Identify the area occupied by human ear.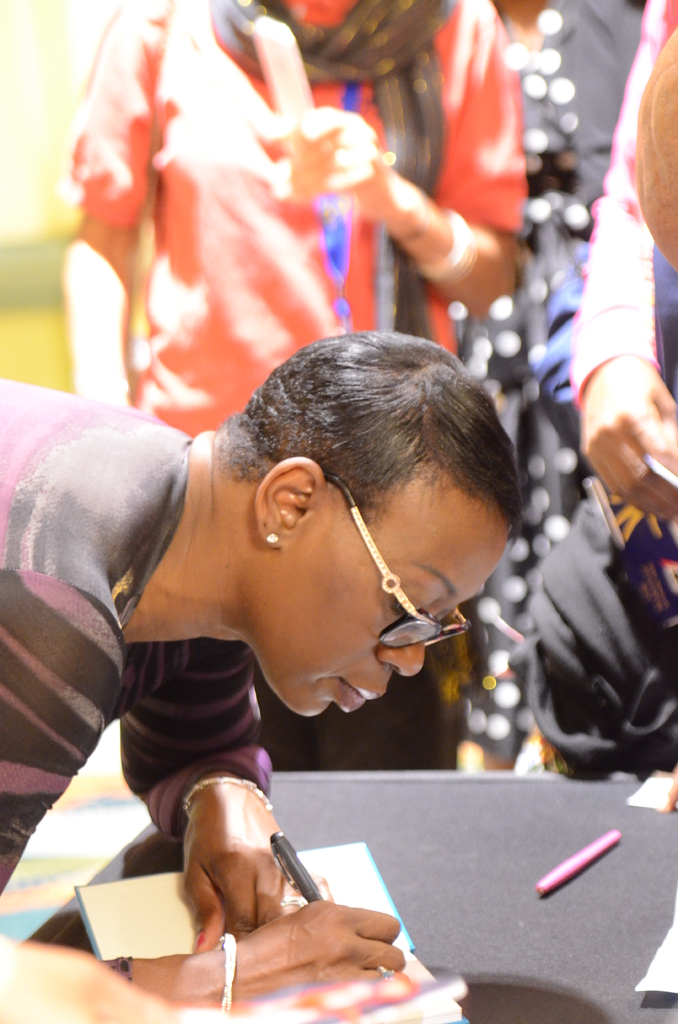
Area: rect(251, 455, 325, 552).
